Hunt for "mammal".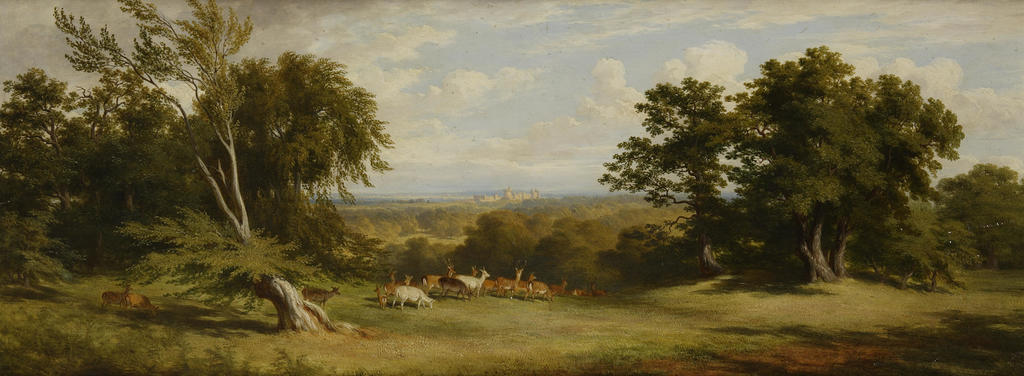
Hunted down at Rect(388, 266, 397, 288).
